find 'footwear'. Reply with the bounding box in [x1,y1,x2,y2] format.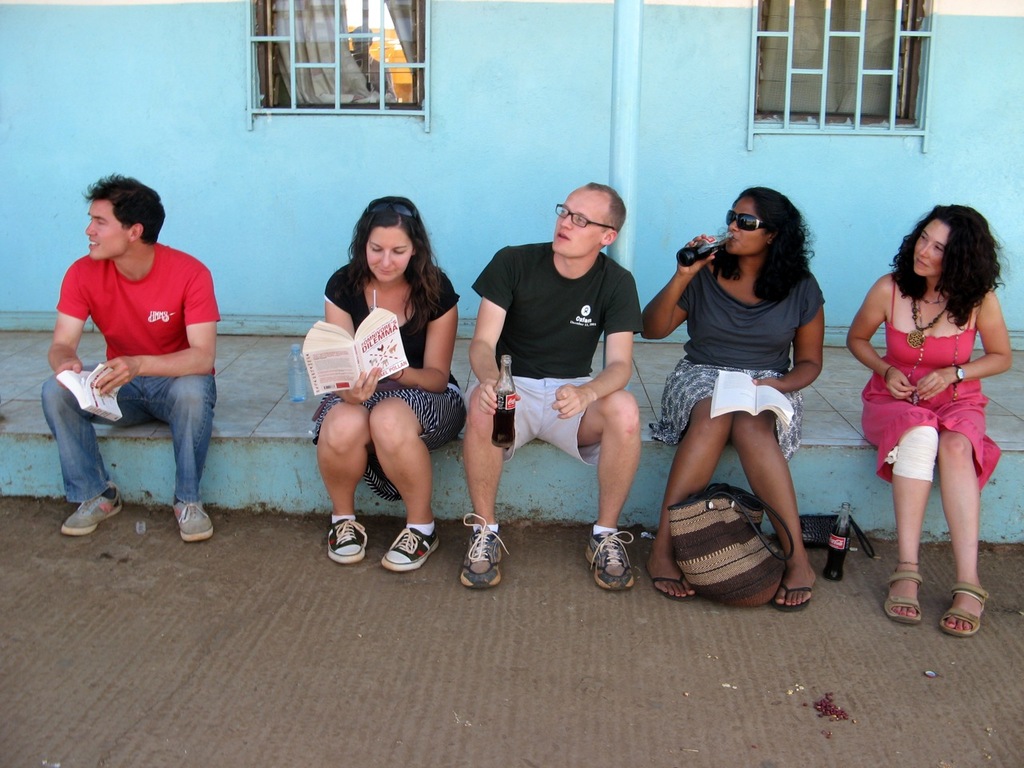
[462,510,518,596].
